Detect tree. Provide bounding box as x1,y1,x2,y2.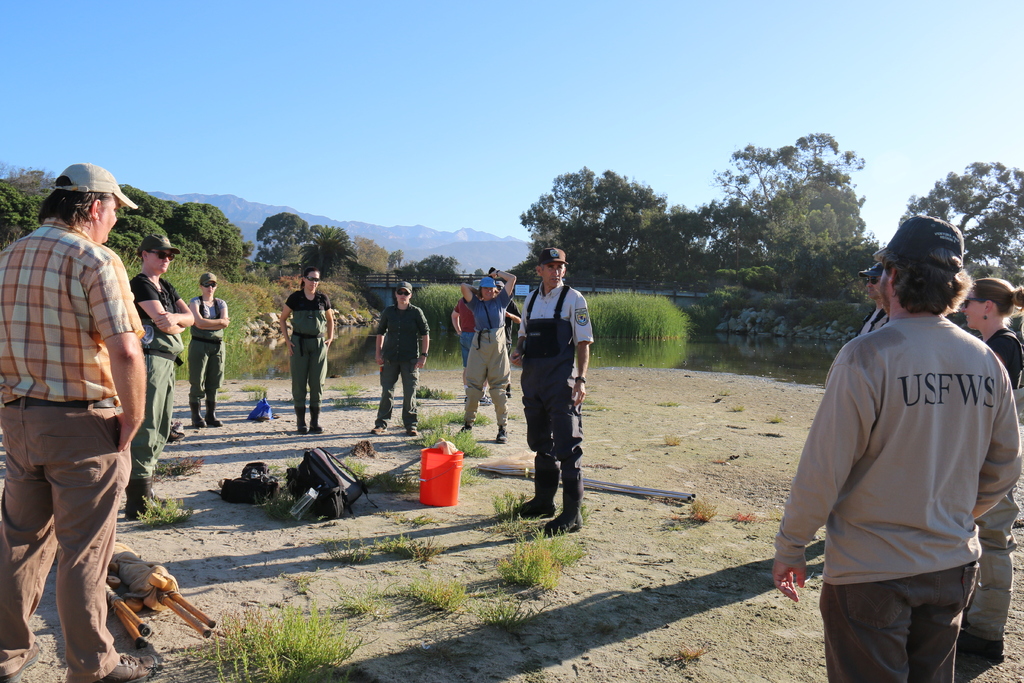
309,215,348,283.
